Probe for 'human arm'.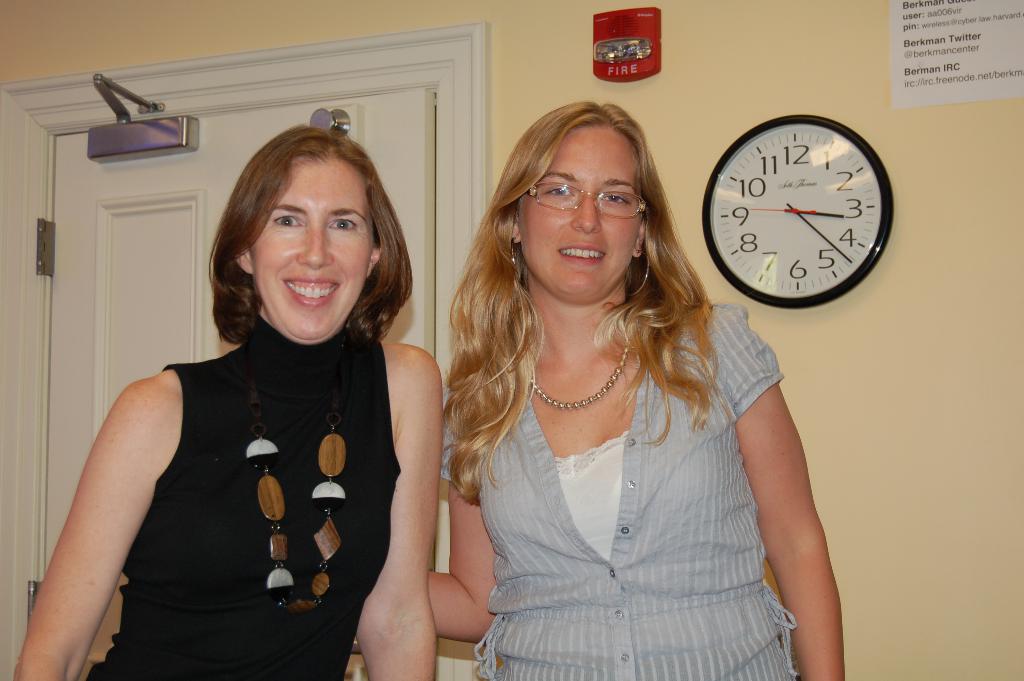
Probe result: bbox=(10, 366, 184, 680).
